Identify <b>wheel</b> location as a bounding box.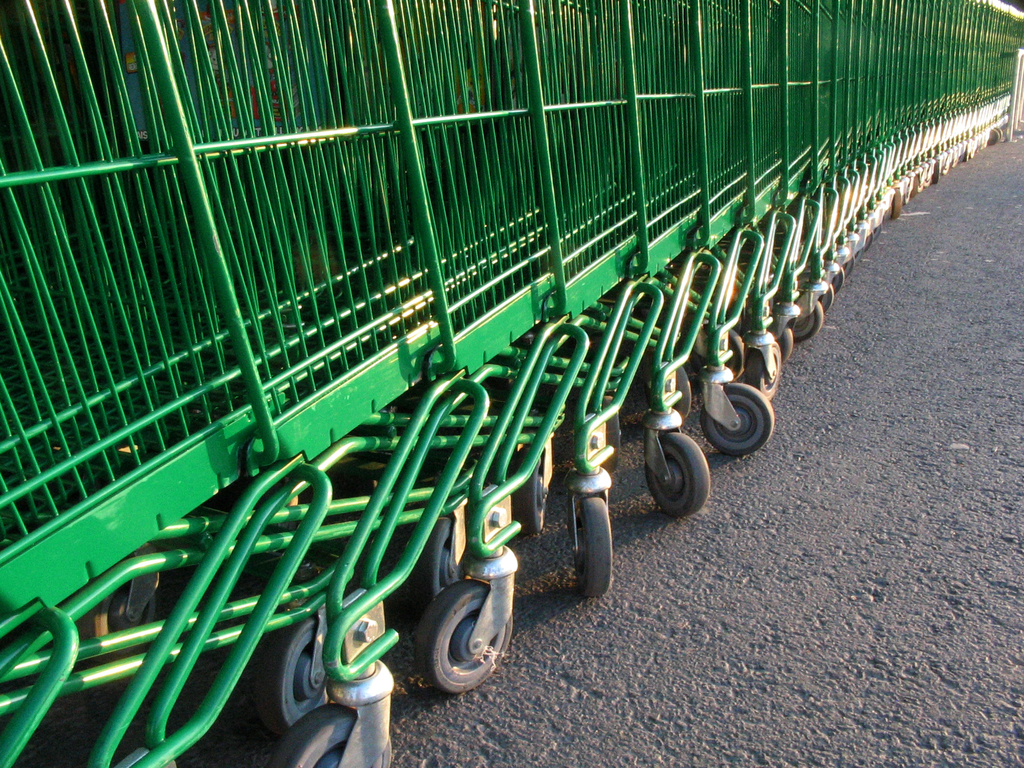
(left=572, top=497, right=607, bottom=596).
